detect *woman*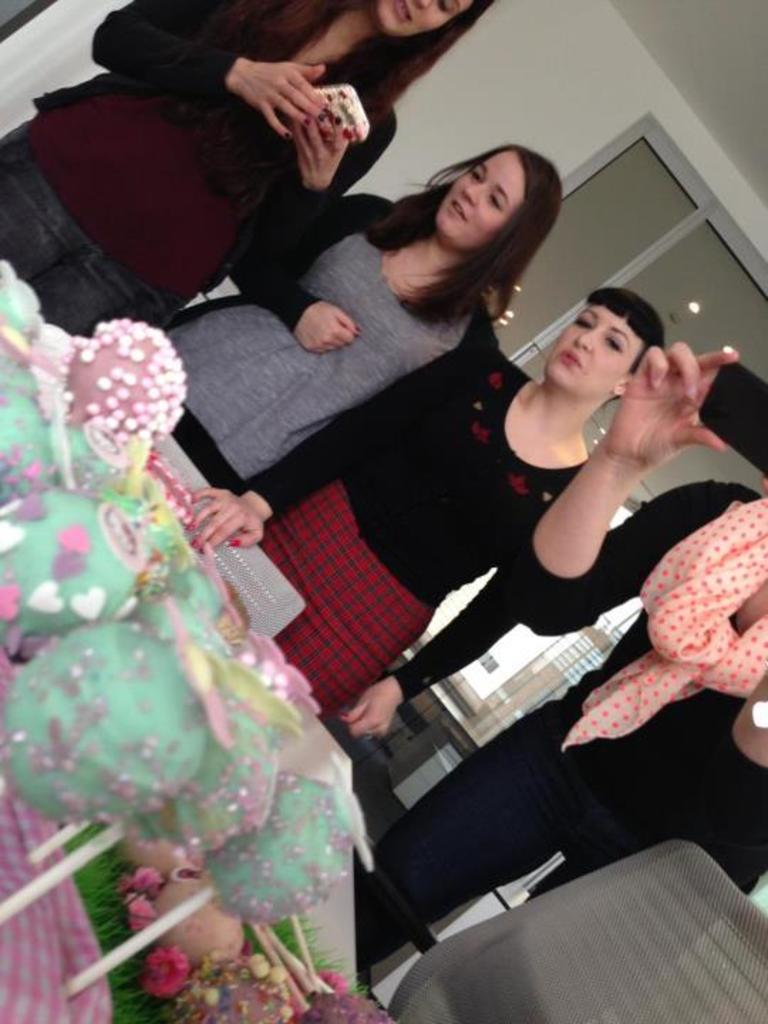
193:284:668:742
